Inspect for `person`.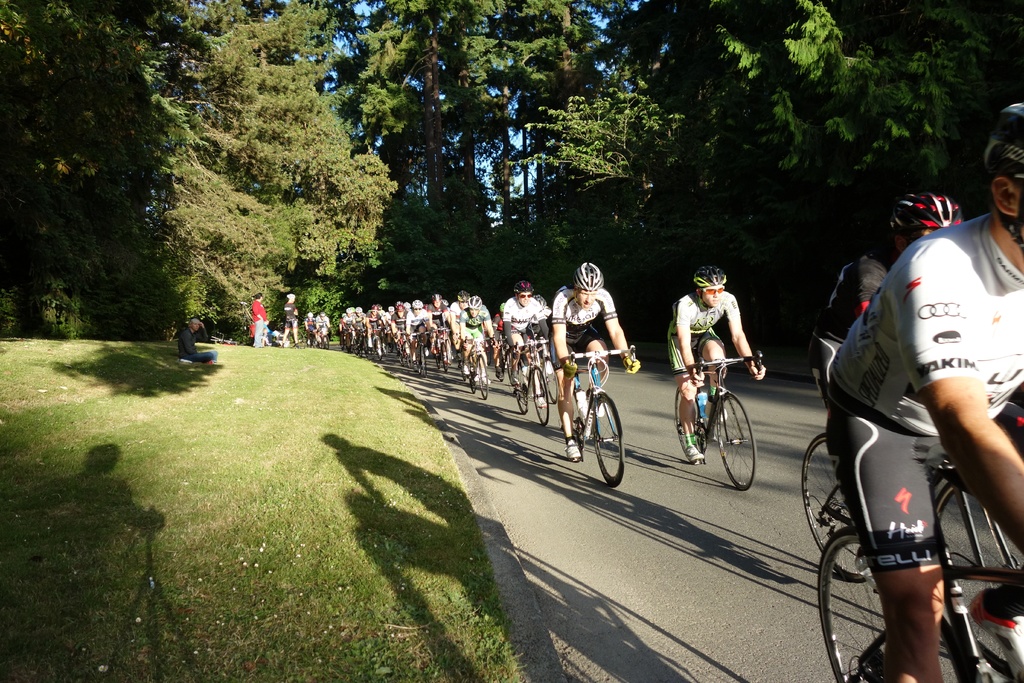
Inspection: 246 297 271 349.
